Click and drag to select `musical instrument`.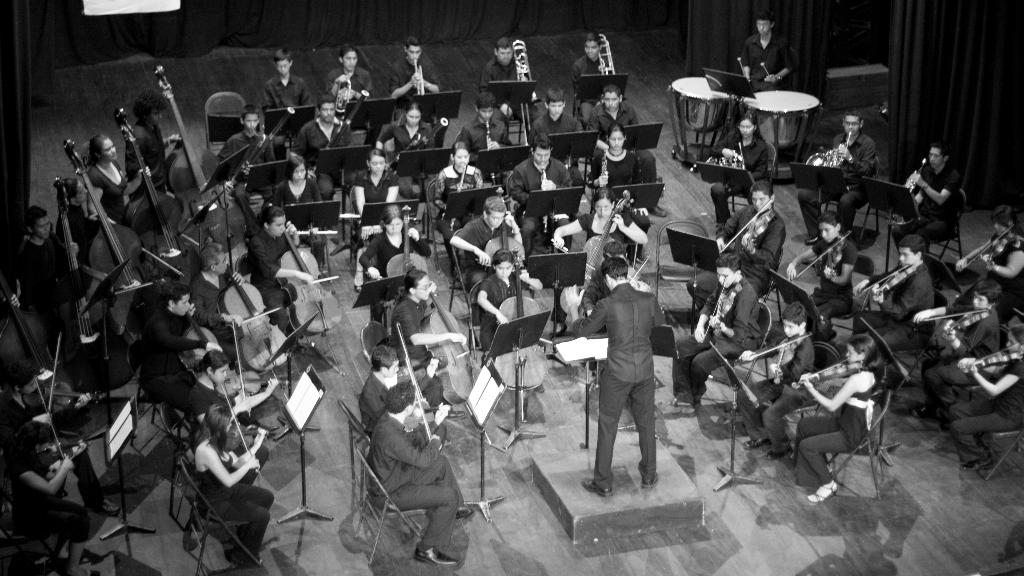
Selection: 67 138 153 330.
